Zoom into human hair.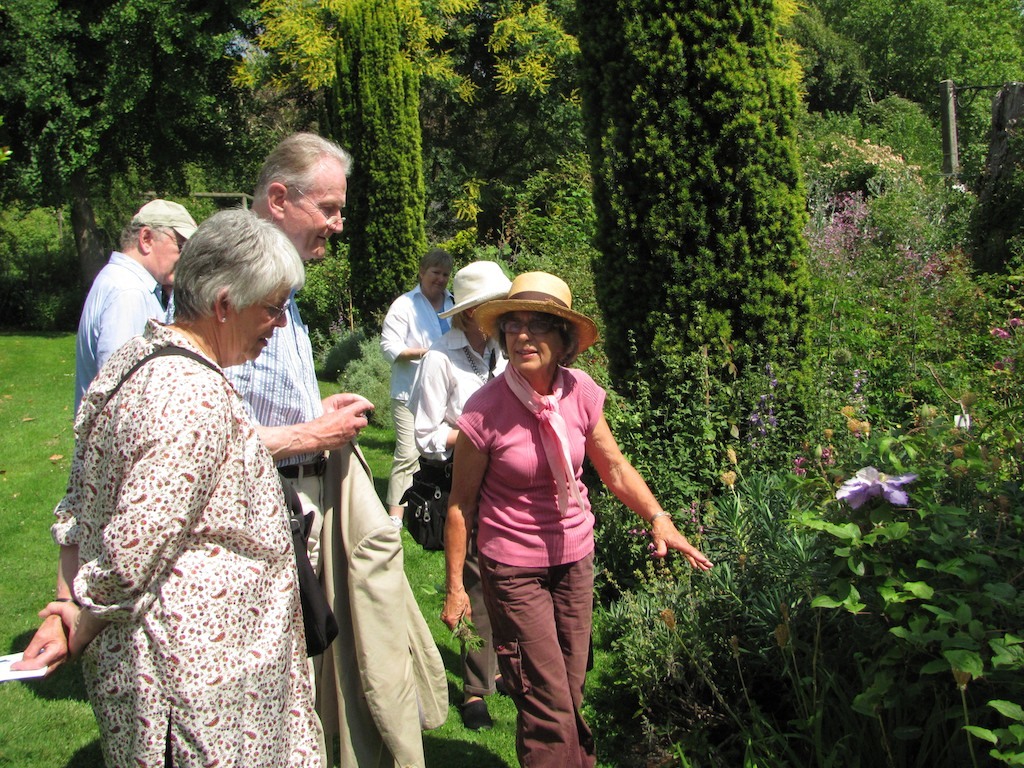
Zoom target: (left=496, top=309, right=575, bottom=366).
